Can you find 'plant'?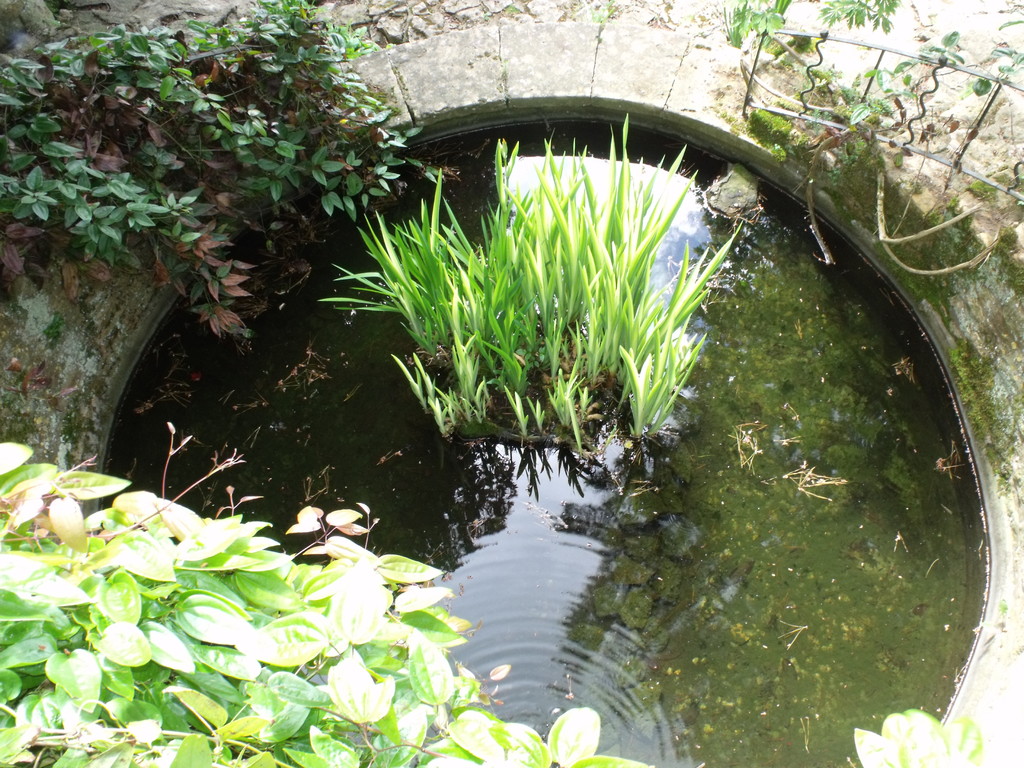
Yes, bounding box: (816,0,899,40).
